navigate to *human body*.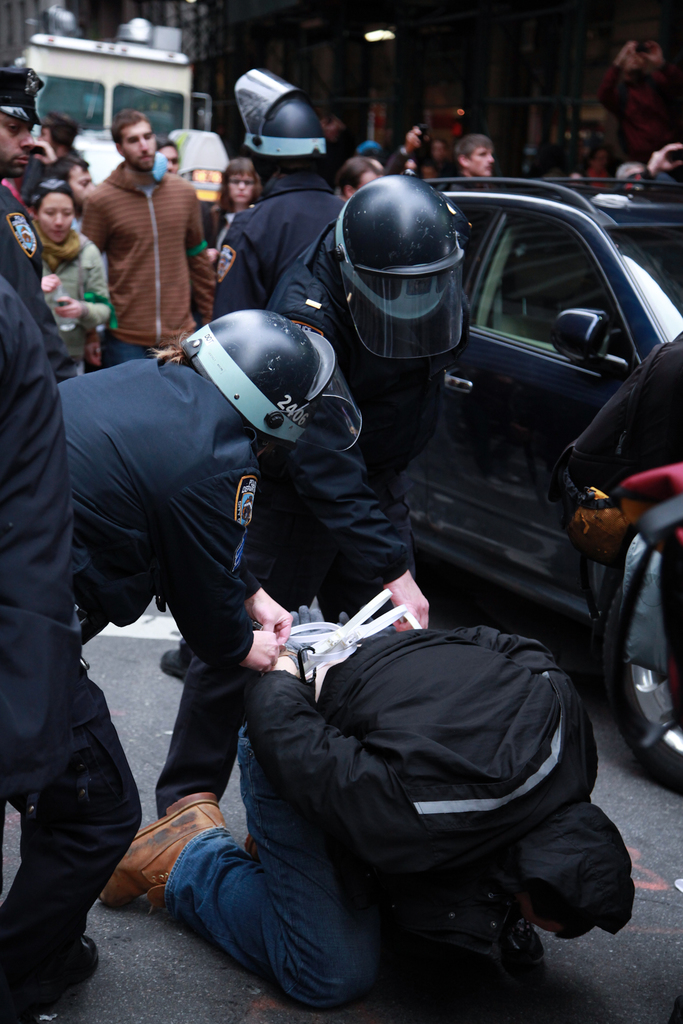
Navigation target: l=95, t=625, r=639, b=1015.
